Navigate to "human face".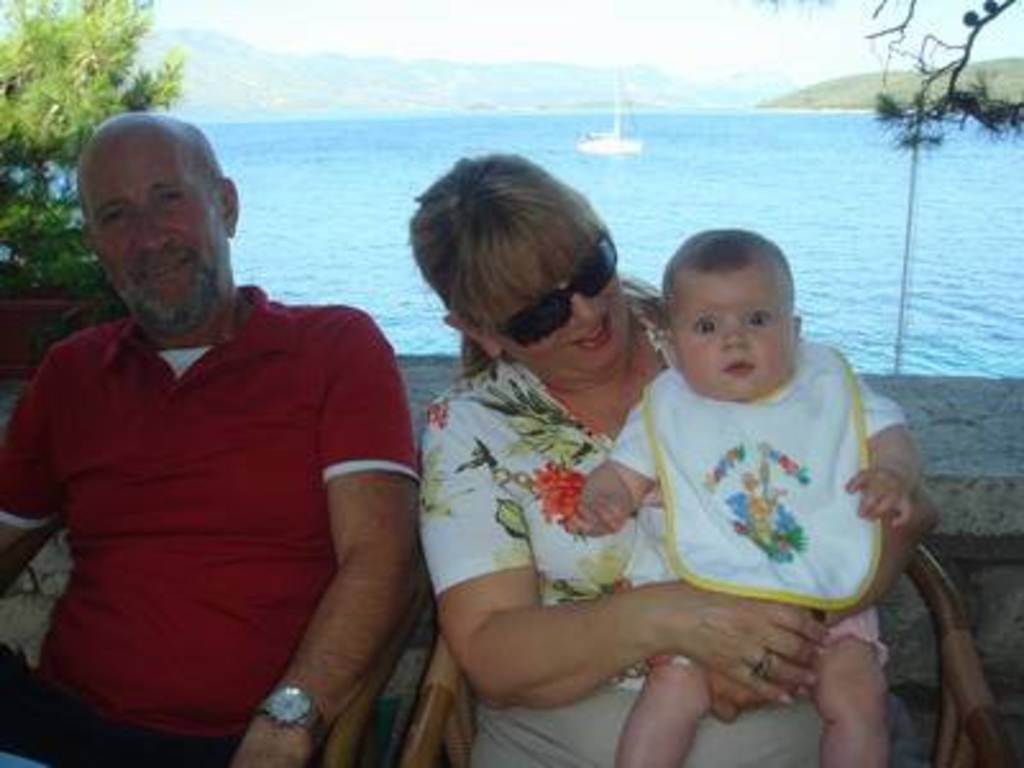
Navigation target: (671, 266, 796, 399).
